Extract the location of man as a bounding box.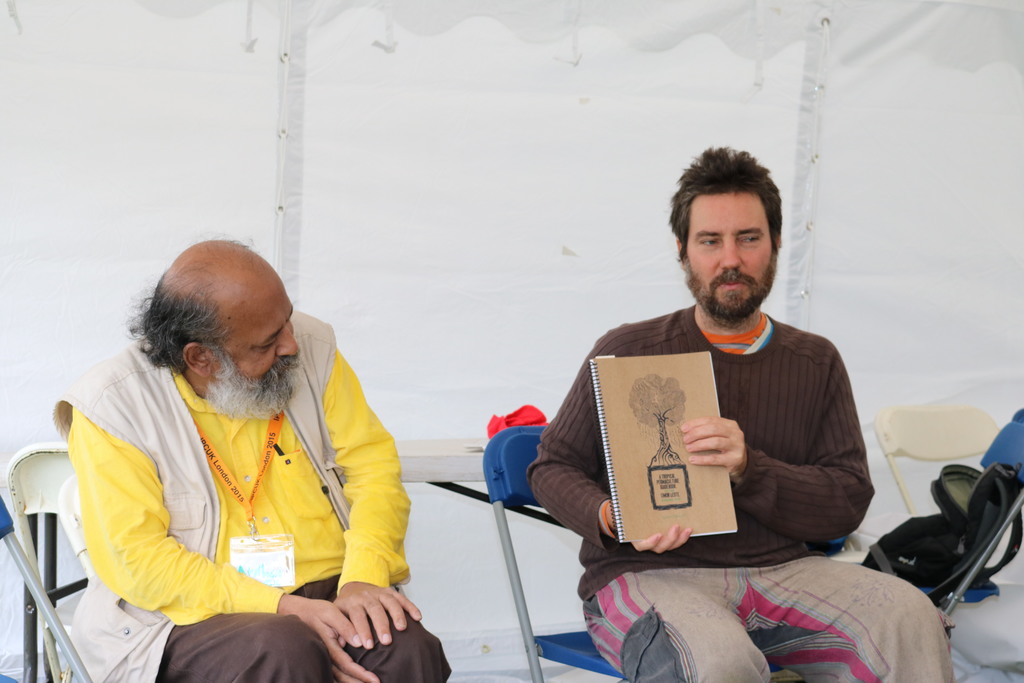
(x1=523, y1=144, x2=955, y2=682).
